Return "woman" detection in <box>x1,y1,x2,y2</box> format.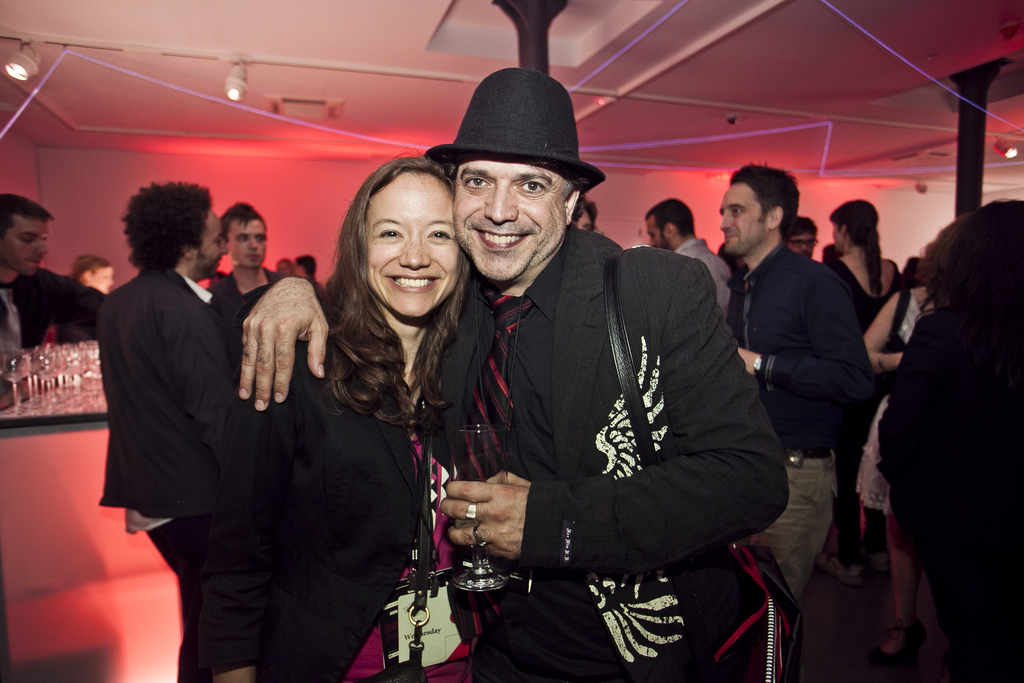
<box>840,202,979,641</box>.
